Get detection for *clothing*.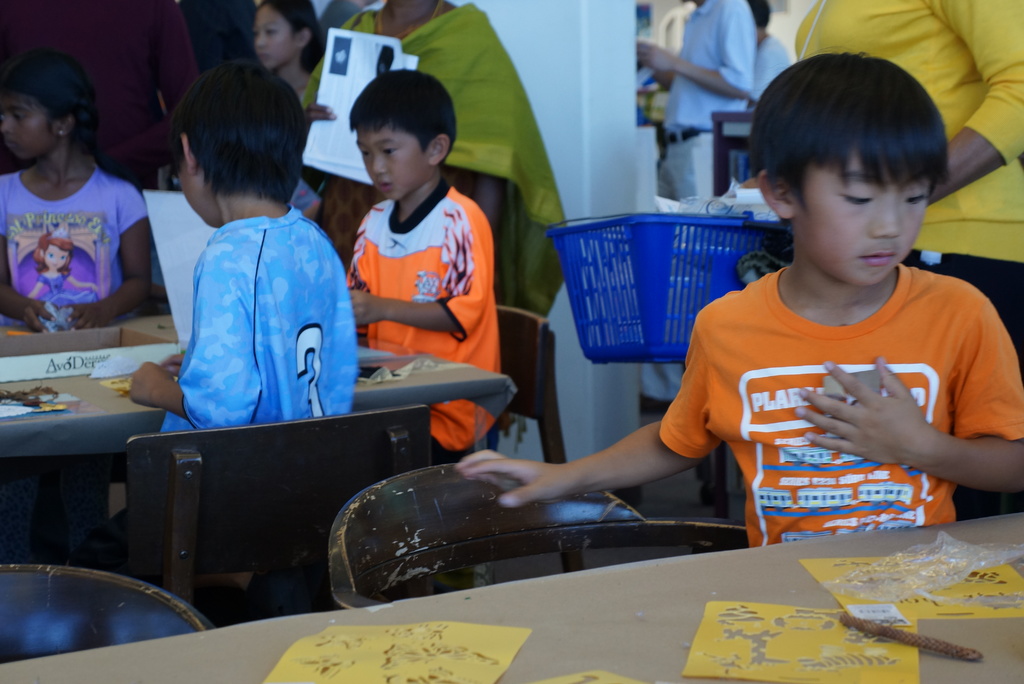
Detection: [0,158,152,333].
